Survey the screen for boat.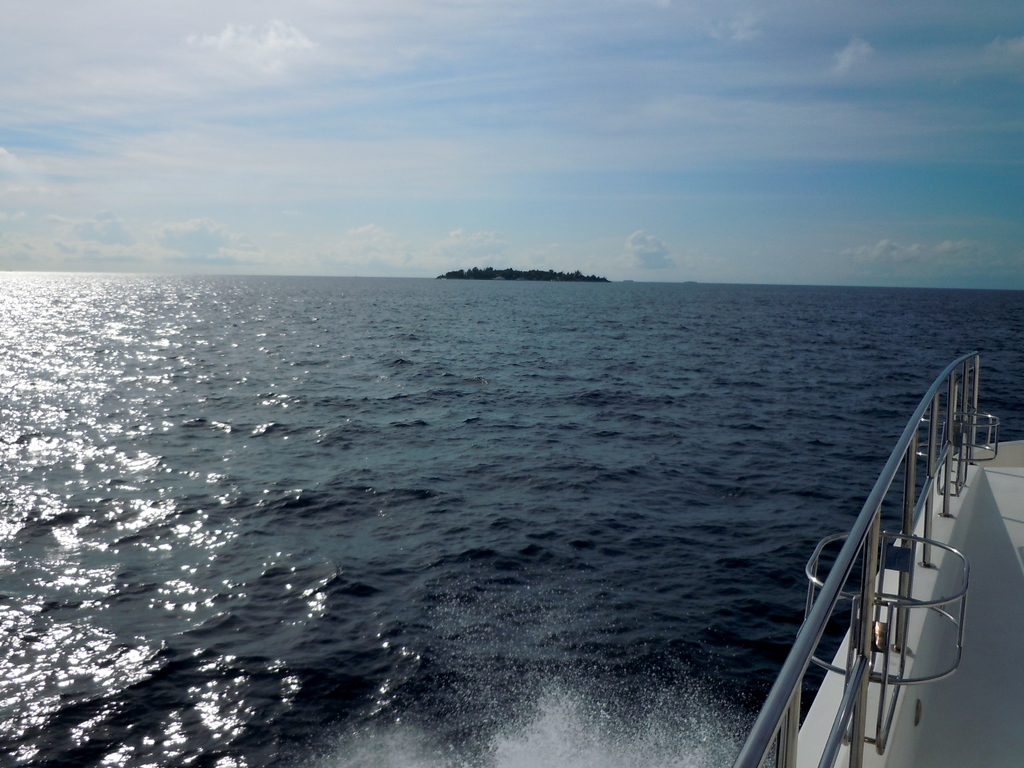
Survey found: pyautogui.locateOnScreen(751, 339, 1023, 760).
